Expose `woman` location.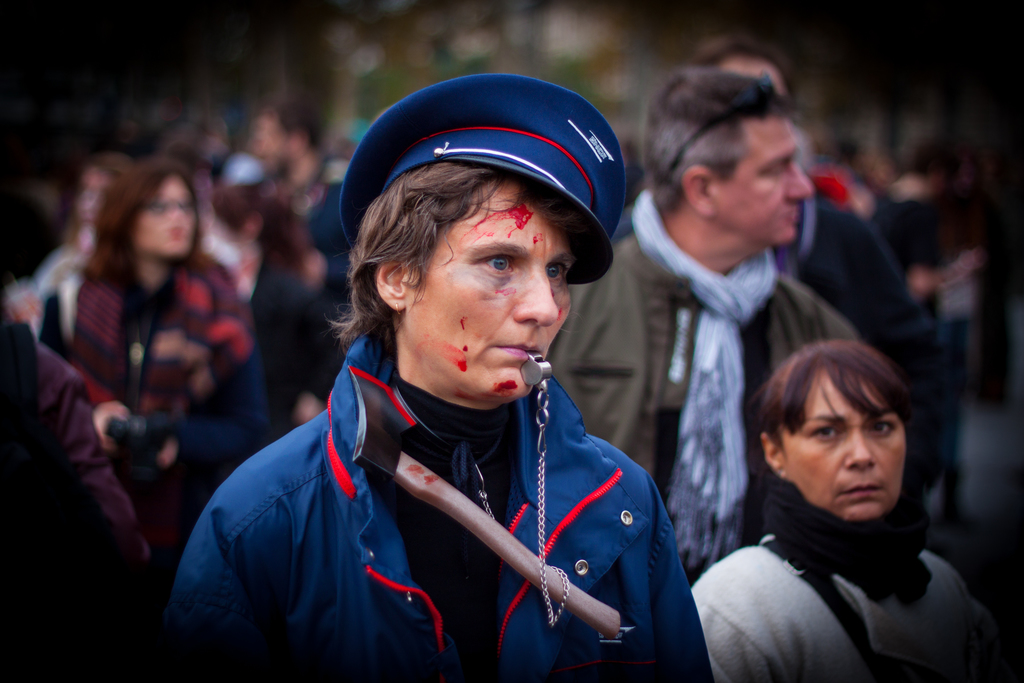
Exposed at Rect(56, 157, 262, 551).
